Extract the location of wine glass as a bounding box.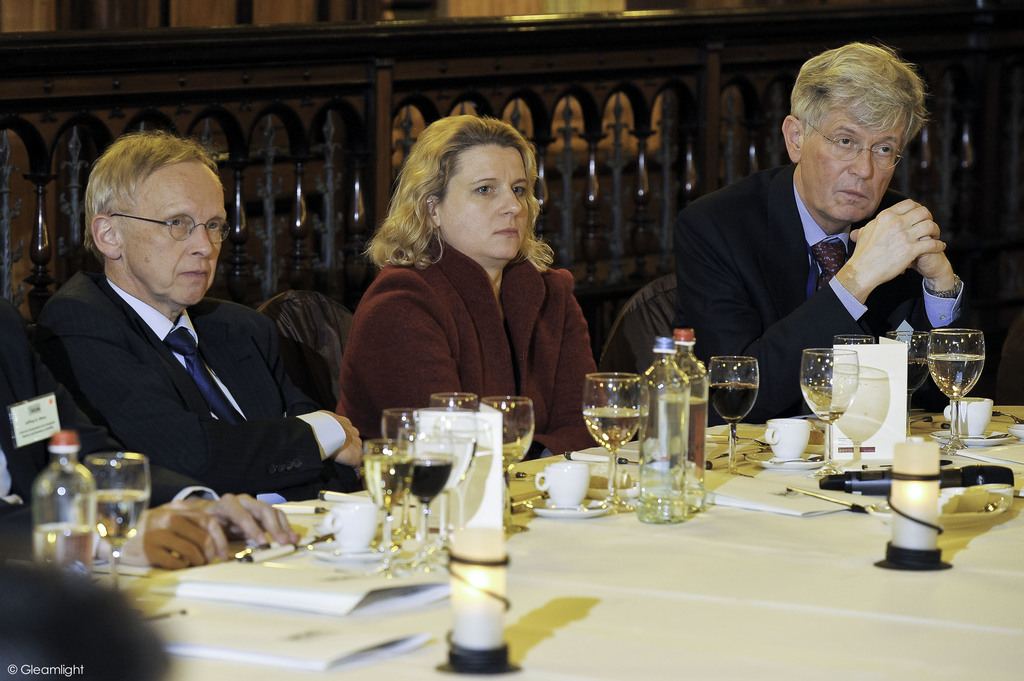
l=404, t=433, r=451, b=539.
